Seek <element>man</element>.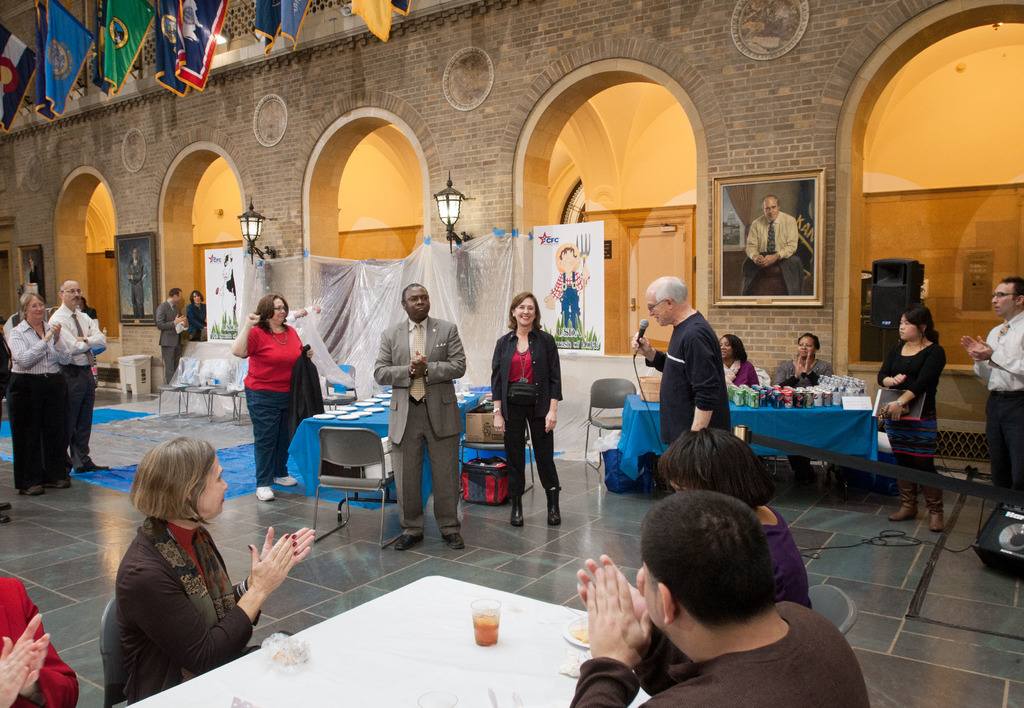
region(49, 278, 109, 474).
